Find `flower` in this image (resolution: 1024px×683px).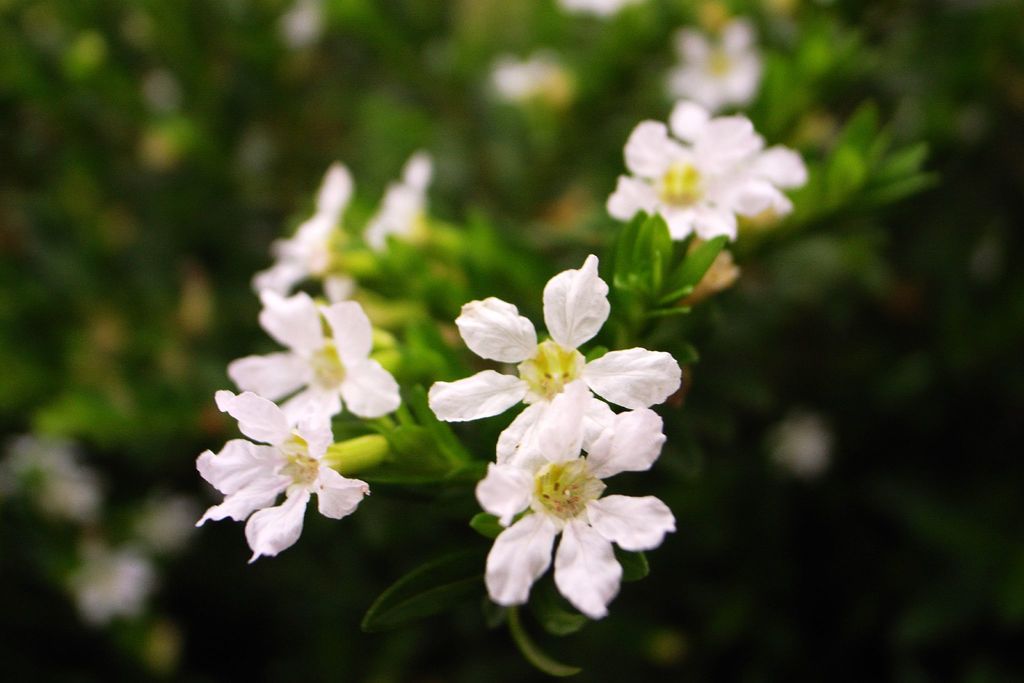
Rect(360, 143, 435, 253).
